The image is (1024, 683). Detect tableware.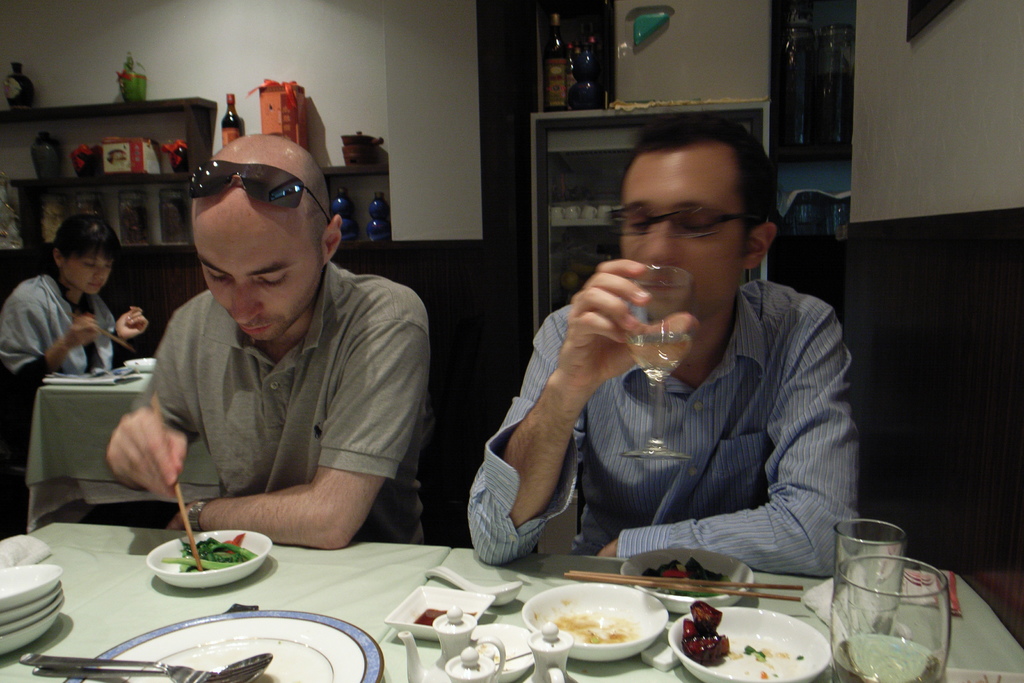
Detection: left=0, top=593, right=63, bottom=637.
